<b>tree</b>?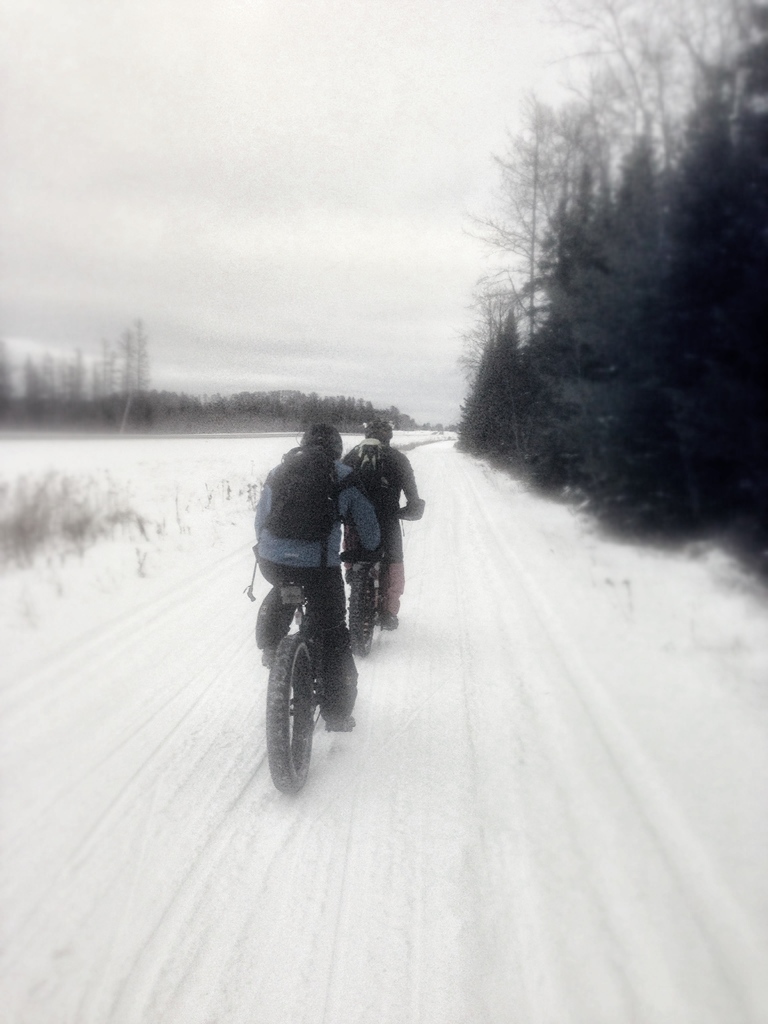
488/0/767/597
